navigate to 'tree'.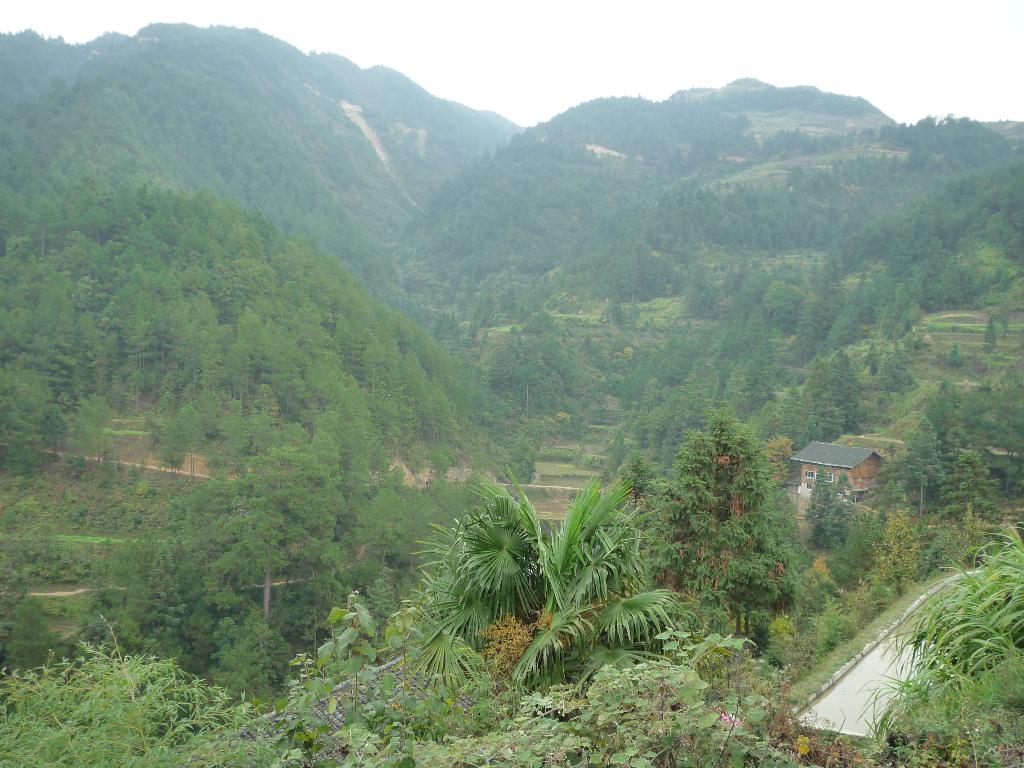
Navigation target: (976, 323, 1003, 359).
